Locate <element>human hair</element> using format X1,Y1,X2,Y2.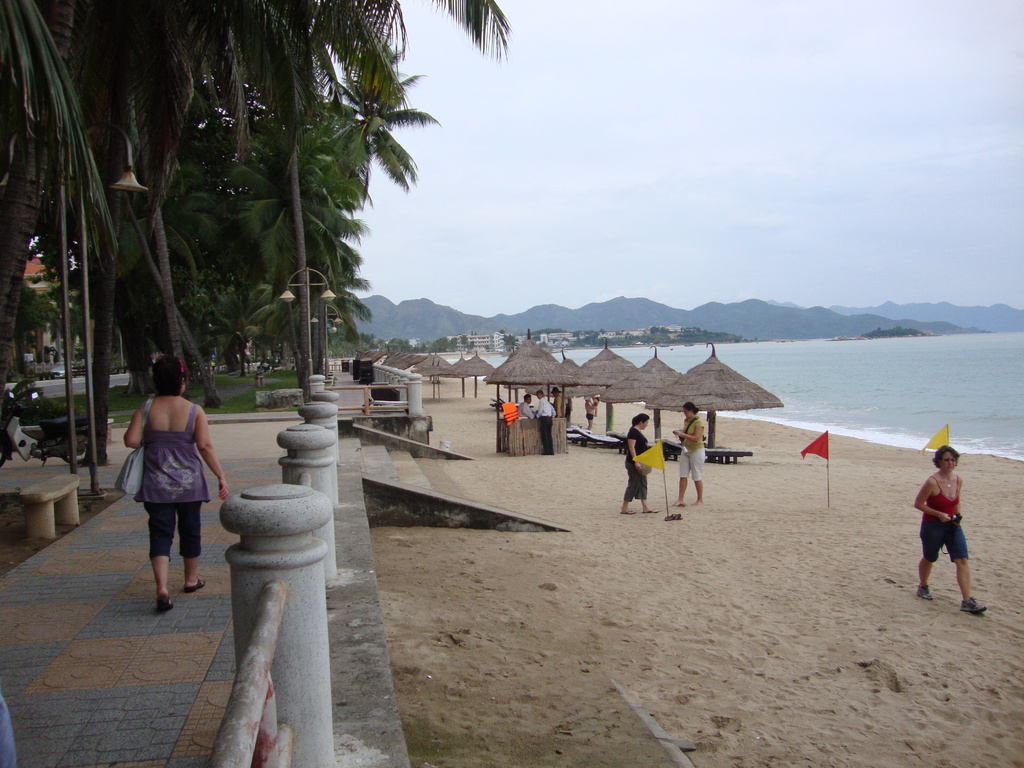
632,412,648,426.
